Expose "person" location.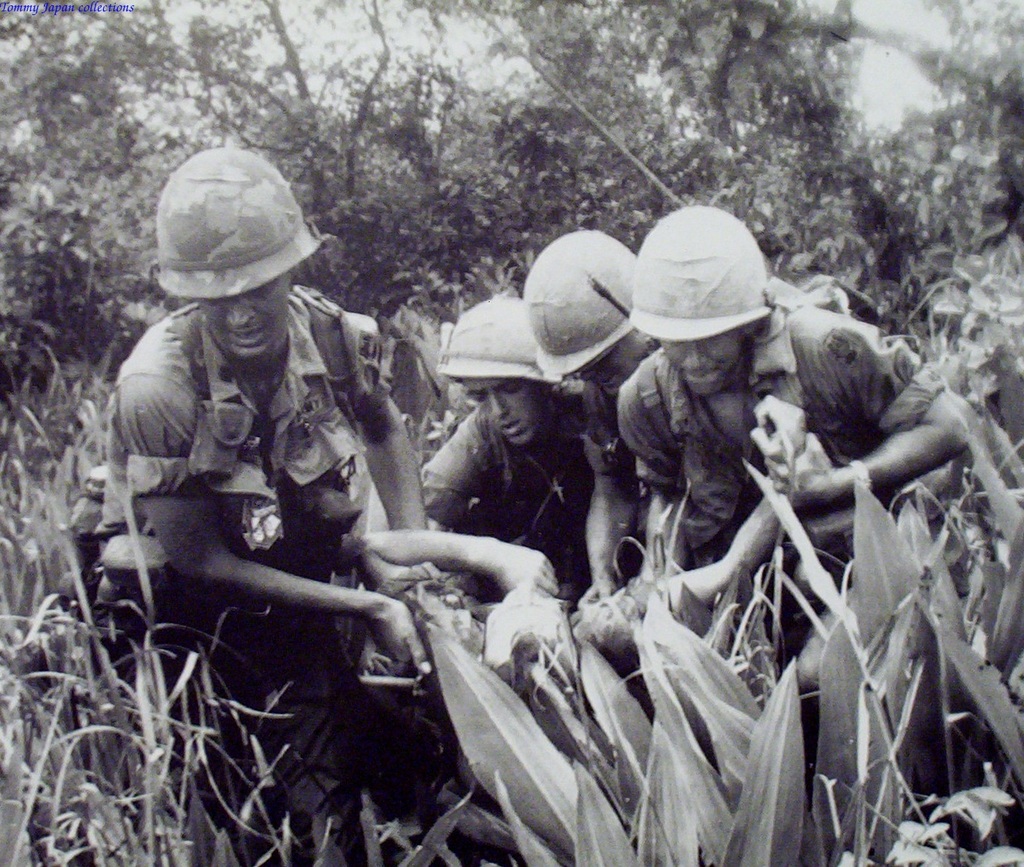
Exposed at box(525, 238, 656, 610).
